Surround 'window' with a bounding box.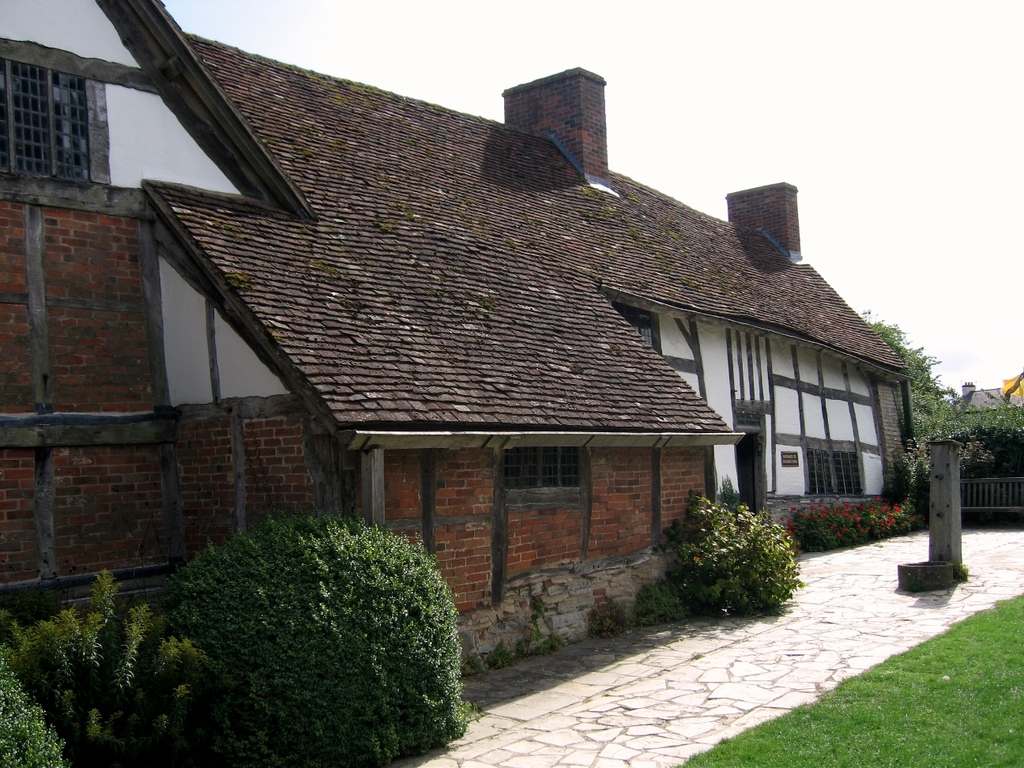
[500,445,577,499].
